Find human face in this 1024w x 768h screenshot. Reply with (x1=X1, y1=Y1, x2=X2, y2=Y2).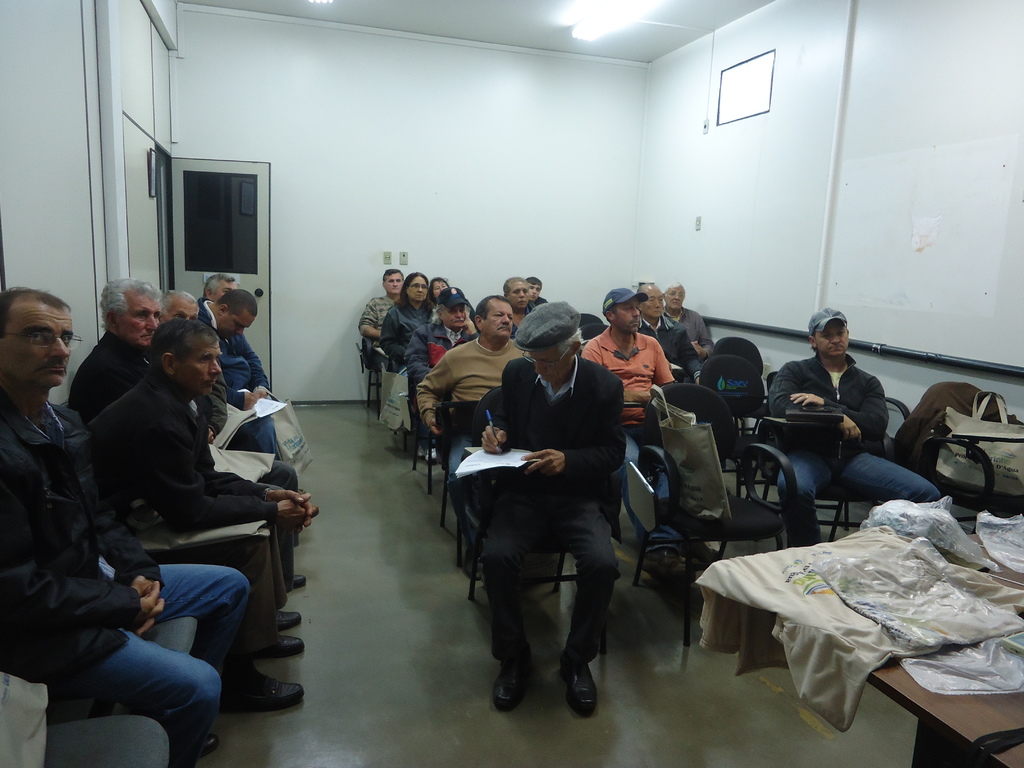
(x1=446, y1=305, x2=465, y2=324).
